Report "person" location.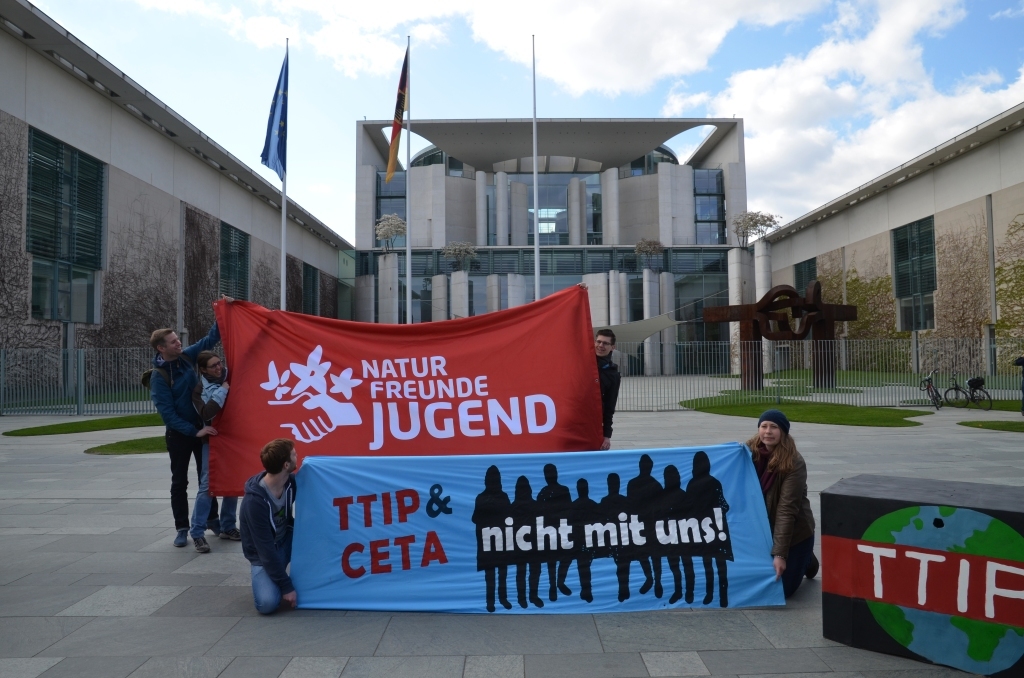
Report: 732/409/817/599.
